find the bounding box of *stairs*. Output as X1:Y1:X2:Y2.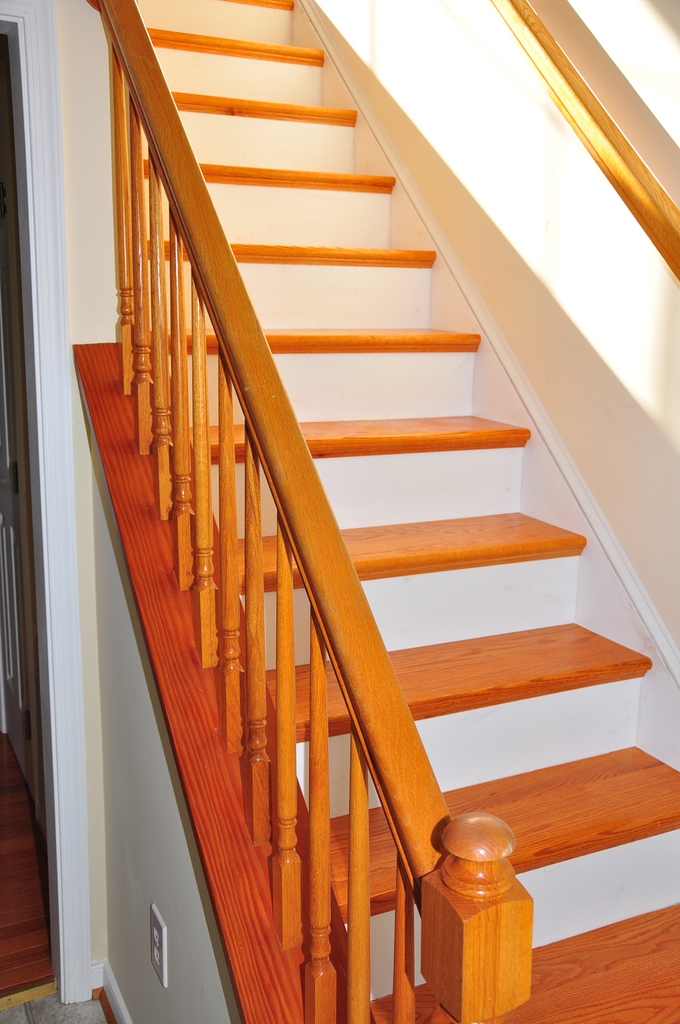
117:0:679:1023.
